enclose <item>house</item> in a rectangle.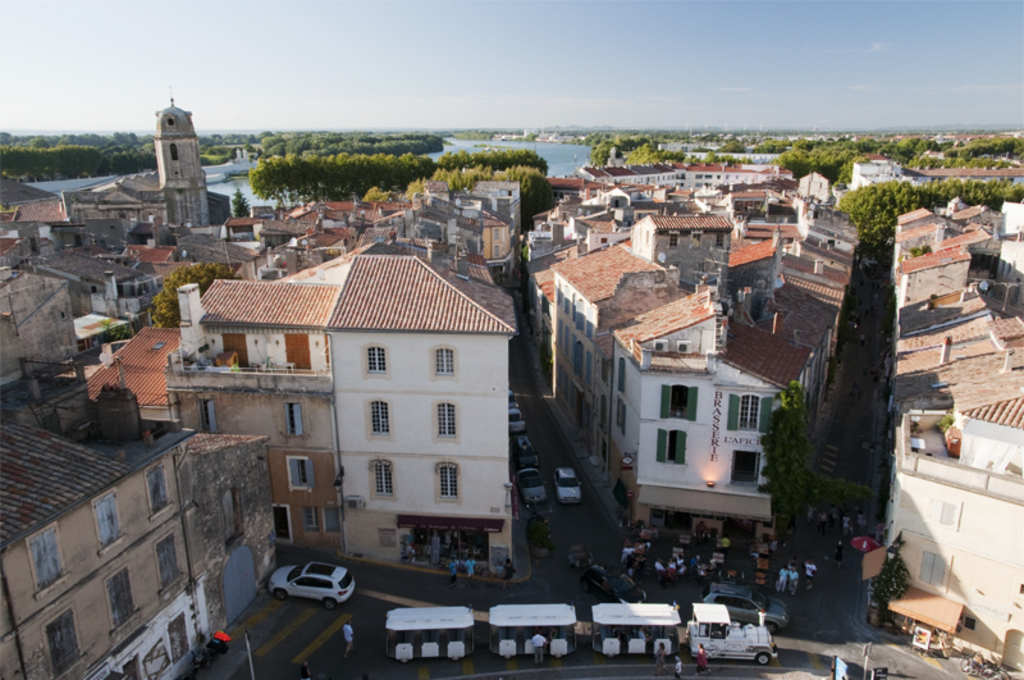
<bbox>0, 170, 61, 218</bbox>.
